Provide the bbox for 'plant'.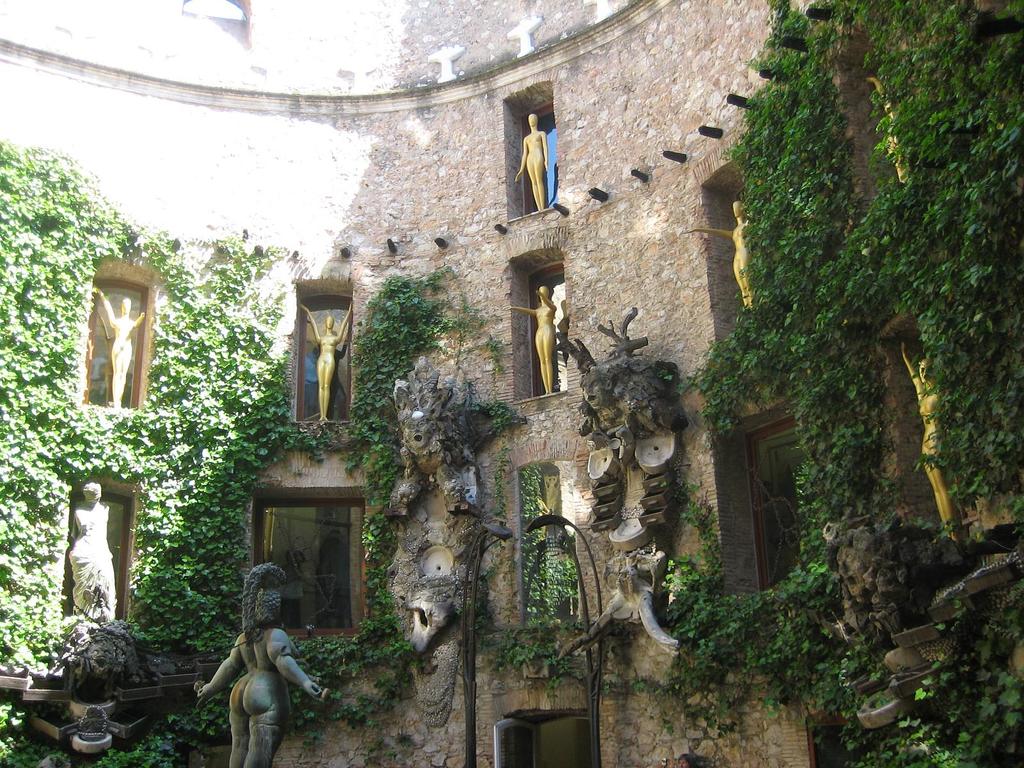
(513, 461, 593, 698).
